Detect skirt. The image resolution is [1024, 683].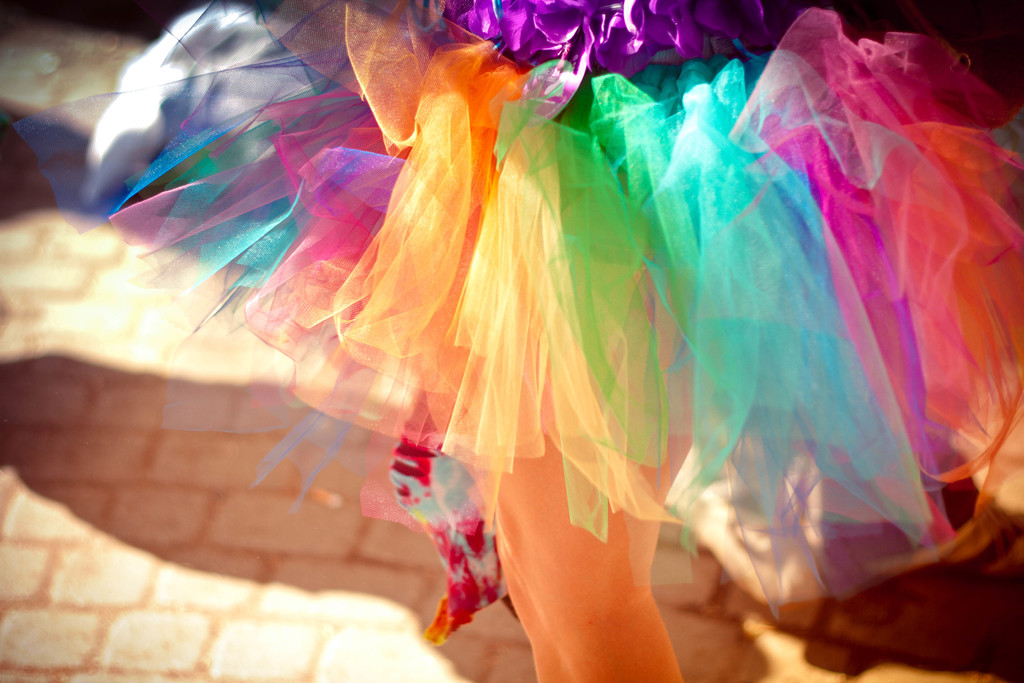
[x1=14, y1=0, x2=1023, y2=647].
